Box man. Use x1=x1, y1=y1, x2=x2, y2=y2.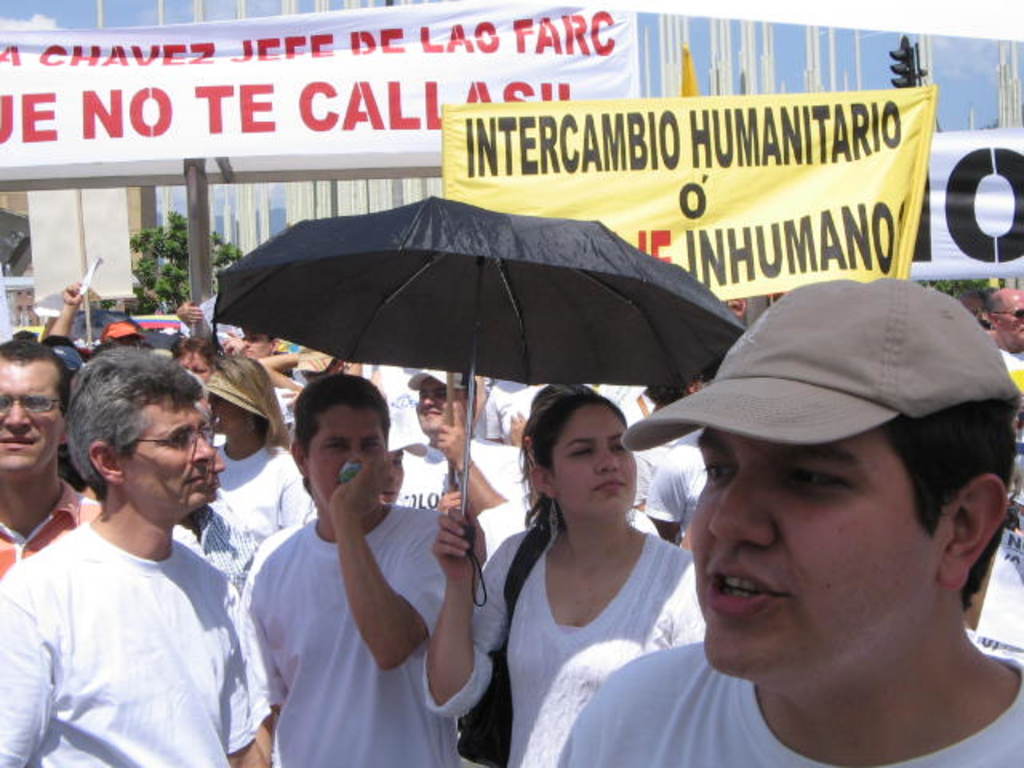
x1=5, y1=346, x2=280, y2=762.
